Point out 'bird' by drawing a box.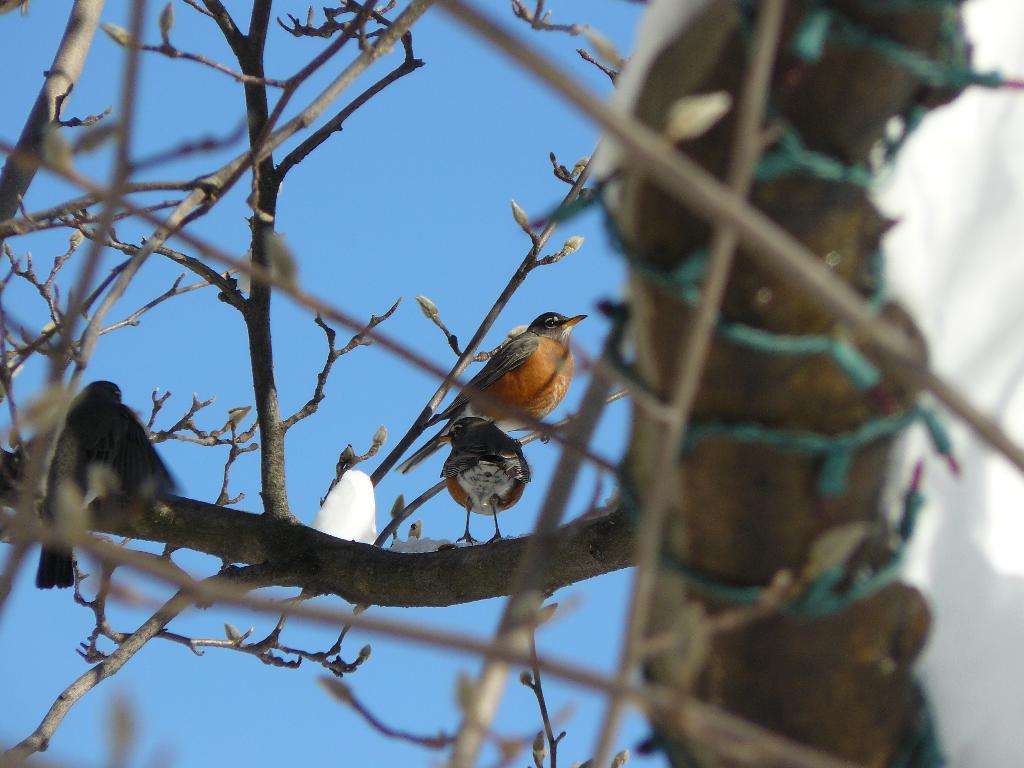
{"left": 440, "top": 410, "right": 533, "bottom": 547}.
